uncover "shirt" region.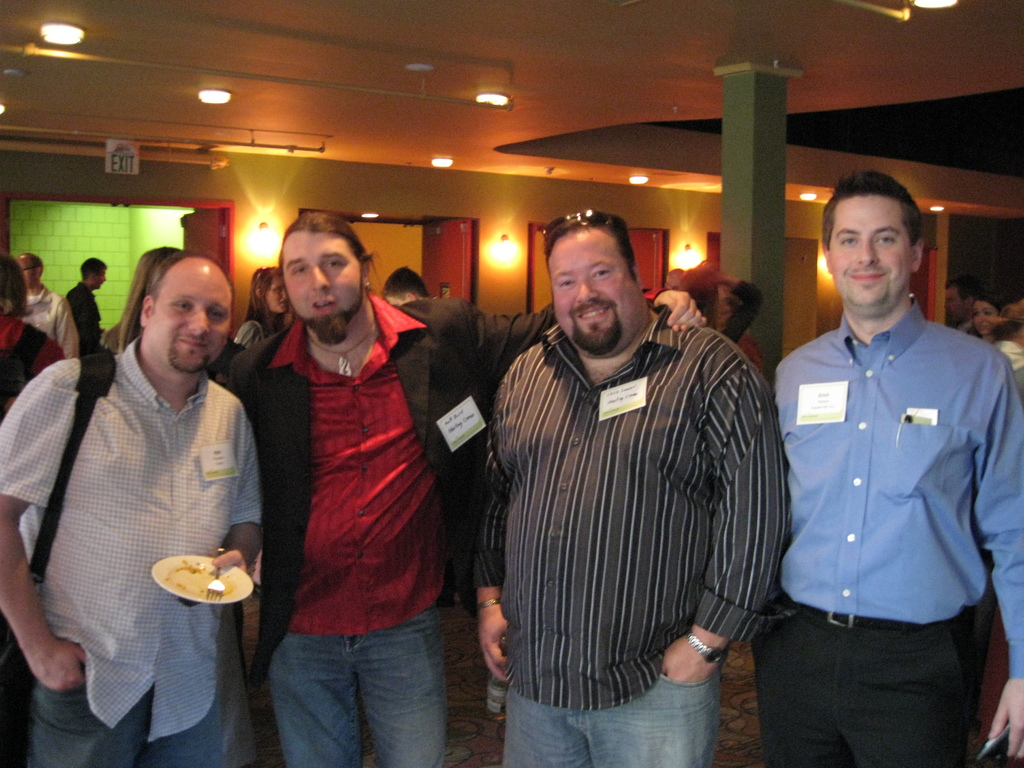
Uncovered: [0, 335, 260, 742].
